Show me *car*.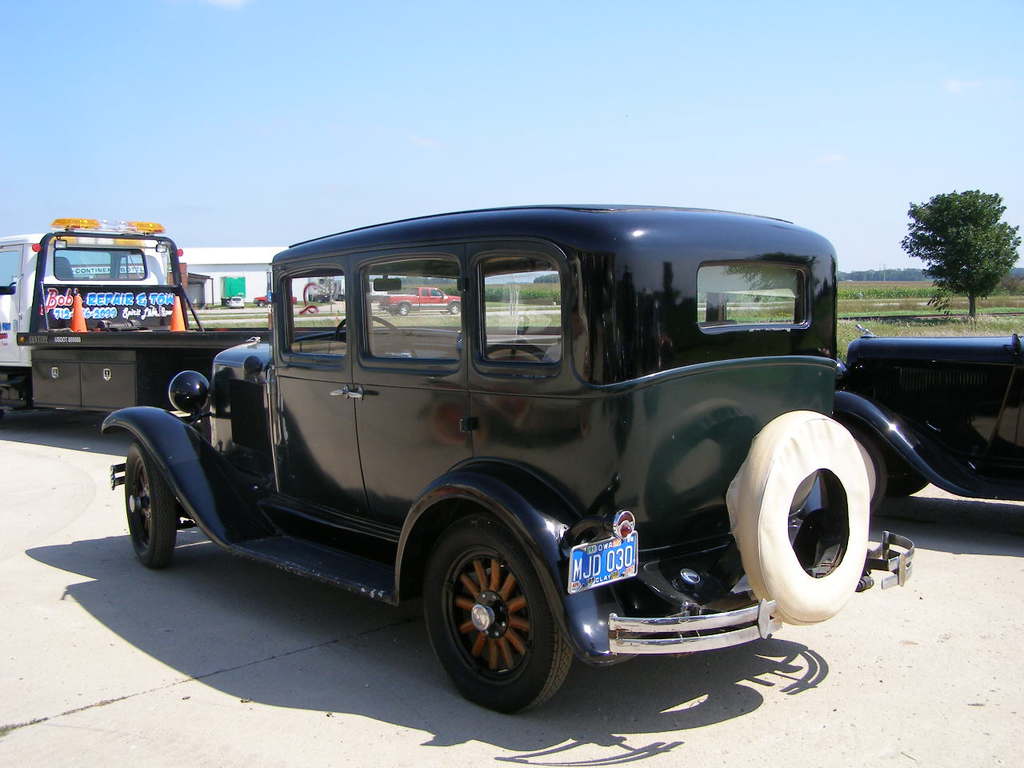
*car* is here: left=830, top=322, right=1023, bottom=507.
